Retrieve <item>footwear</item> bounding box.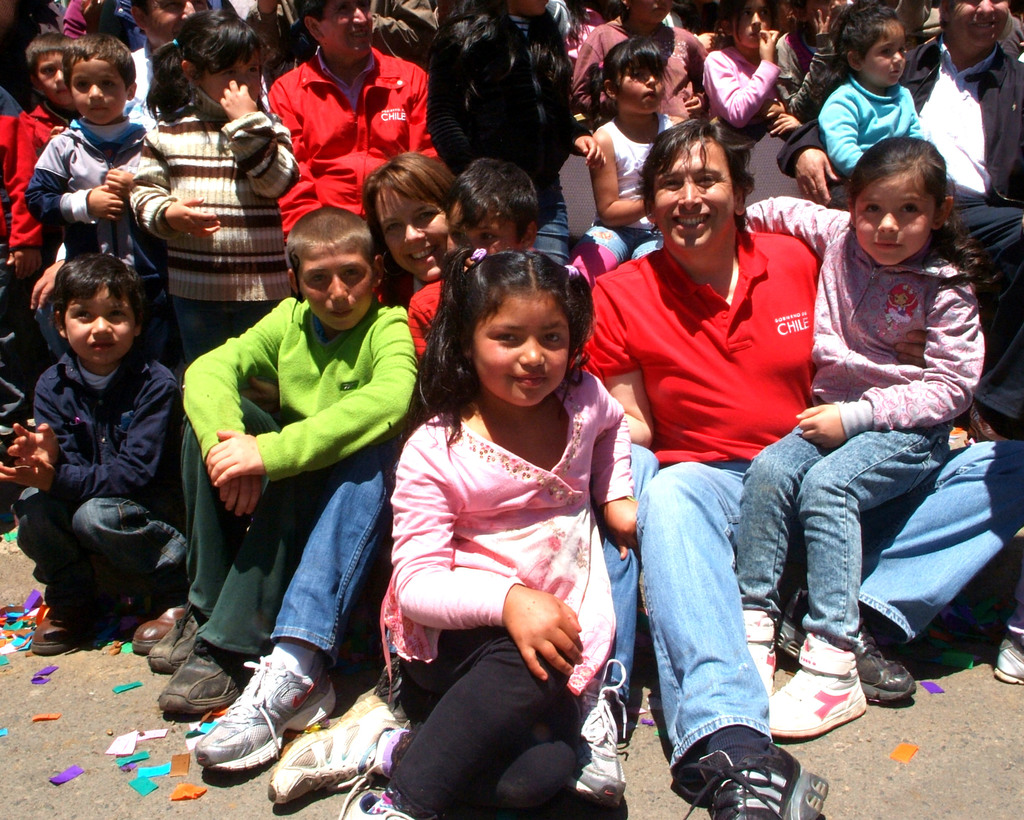
Bounding box: 856 635 926 703.
